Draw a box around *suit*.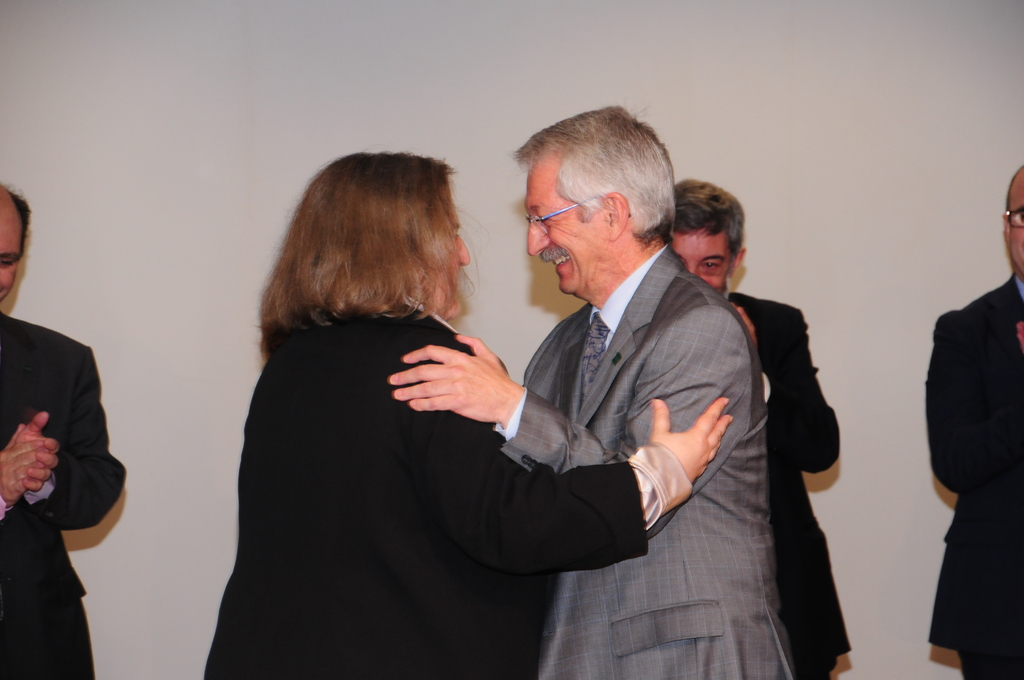
bbox=[926, 277, 1023, 679].
